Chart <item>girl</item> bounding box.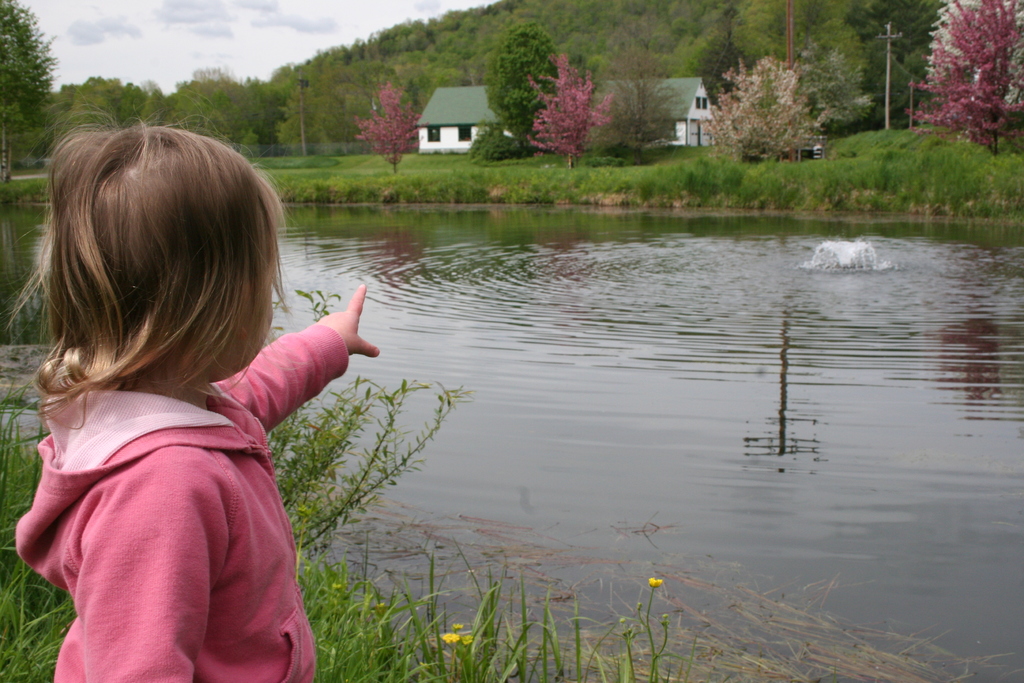
Charted: <box>0,104,376,682</box>.
